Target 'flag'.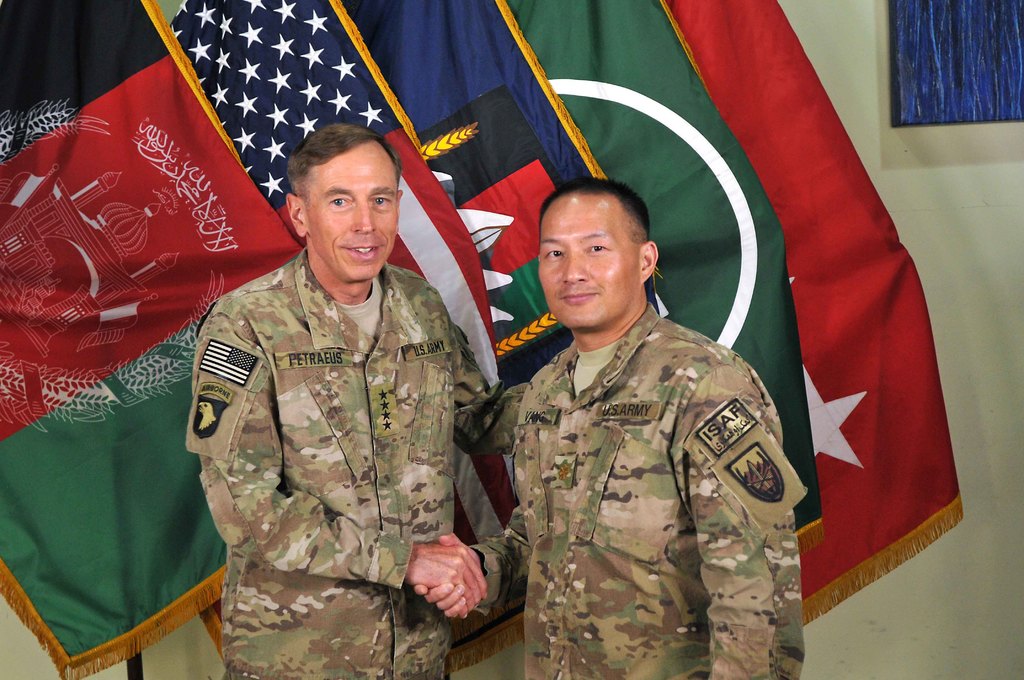
Target region: region(162, 0, 506, 394).
